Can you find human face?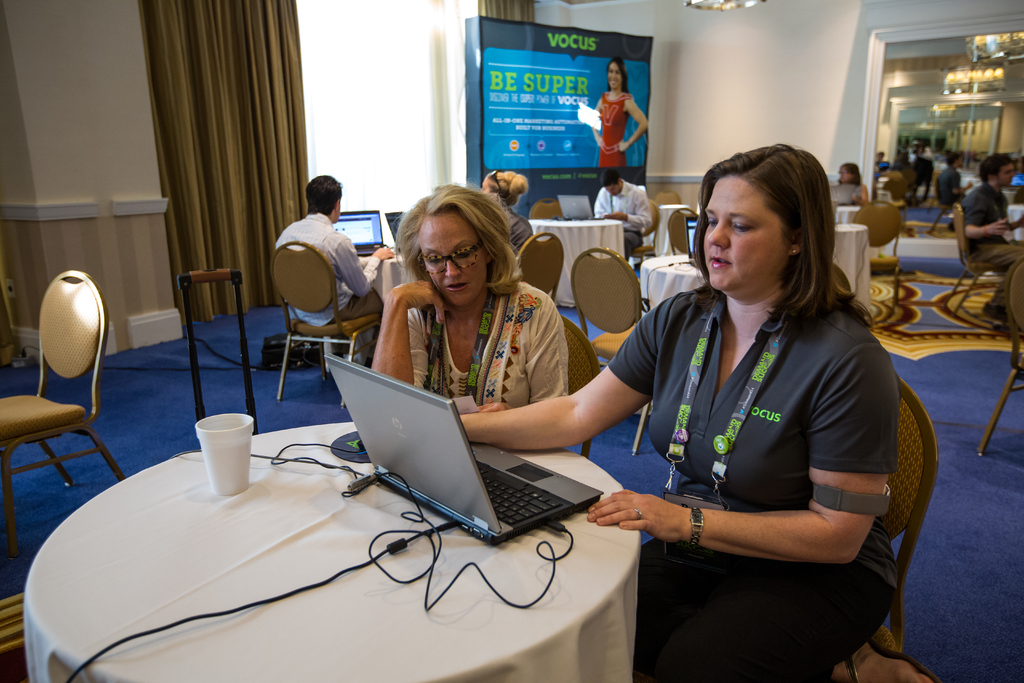
Yes, bounding box: [837, 168, 852, 183].
